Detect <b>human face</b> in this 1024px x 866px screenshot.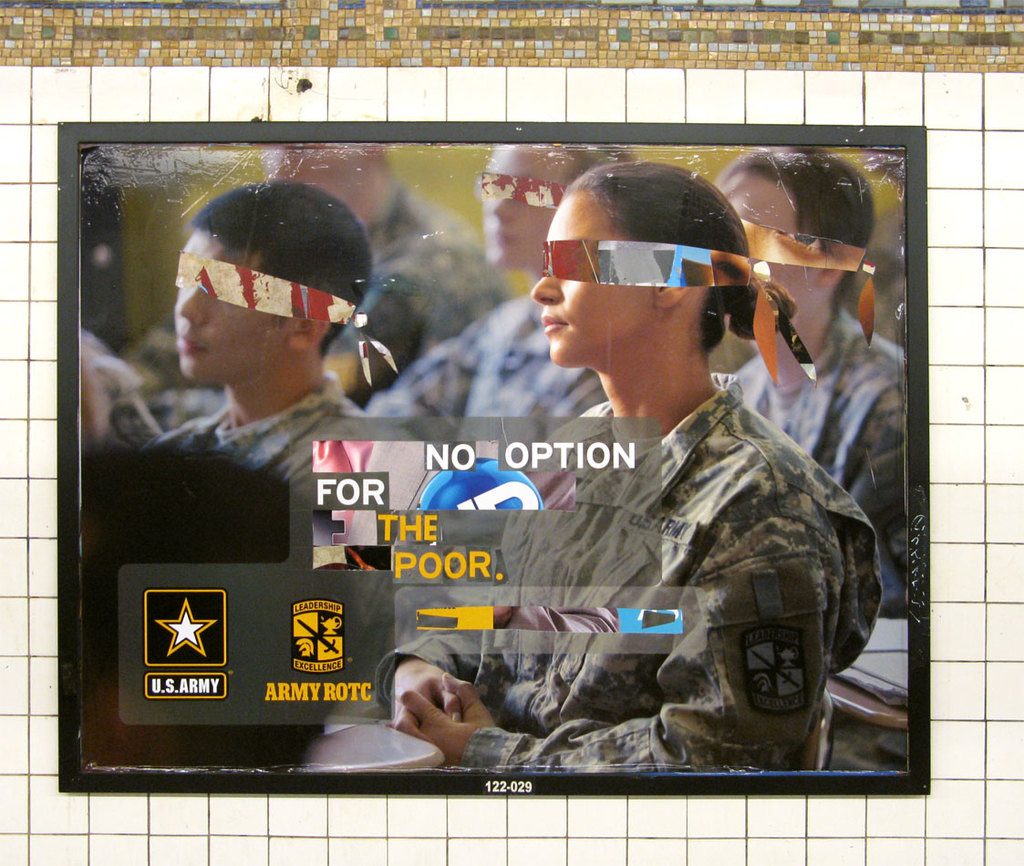
Detection: locate(709, 164, 820, 311).
